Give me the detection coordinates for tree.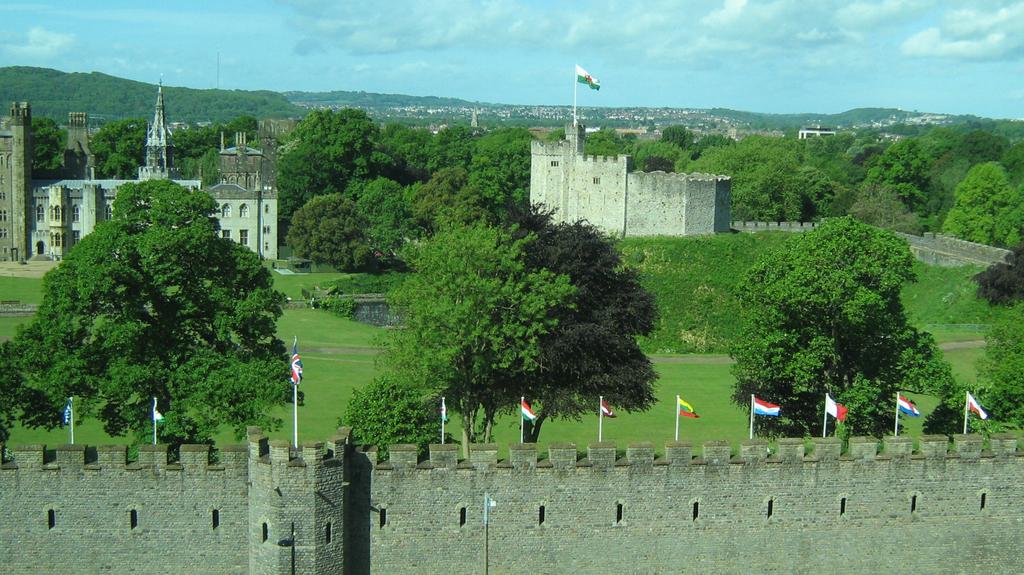
bbox(273, 106, 393, 220).
